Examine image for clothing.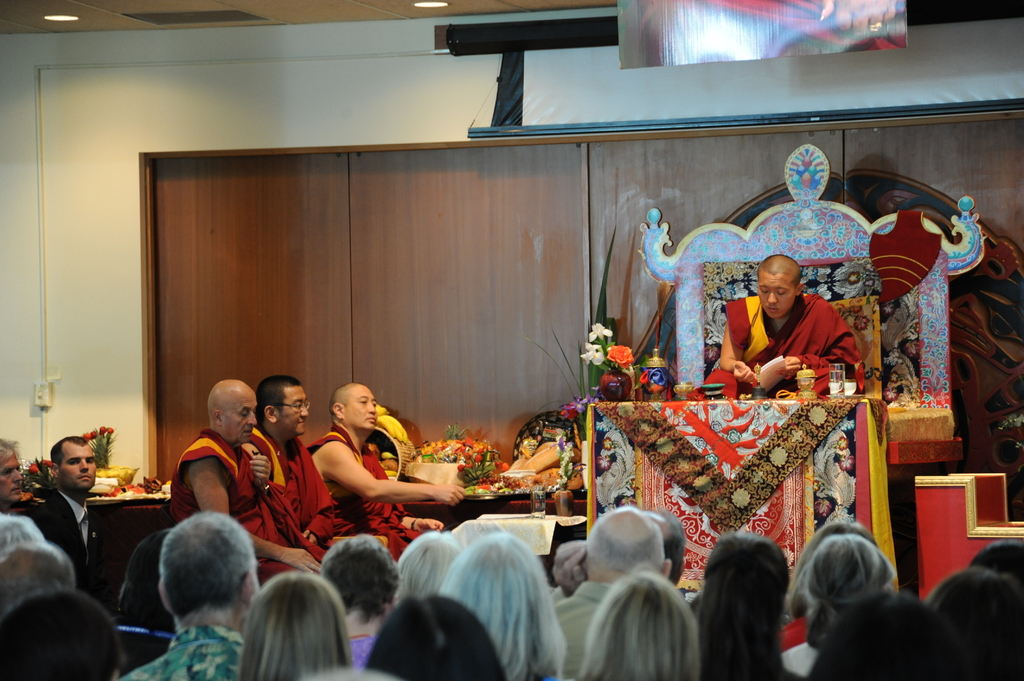
Examination result: 736, 271, 872, 399.
